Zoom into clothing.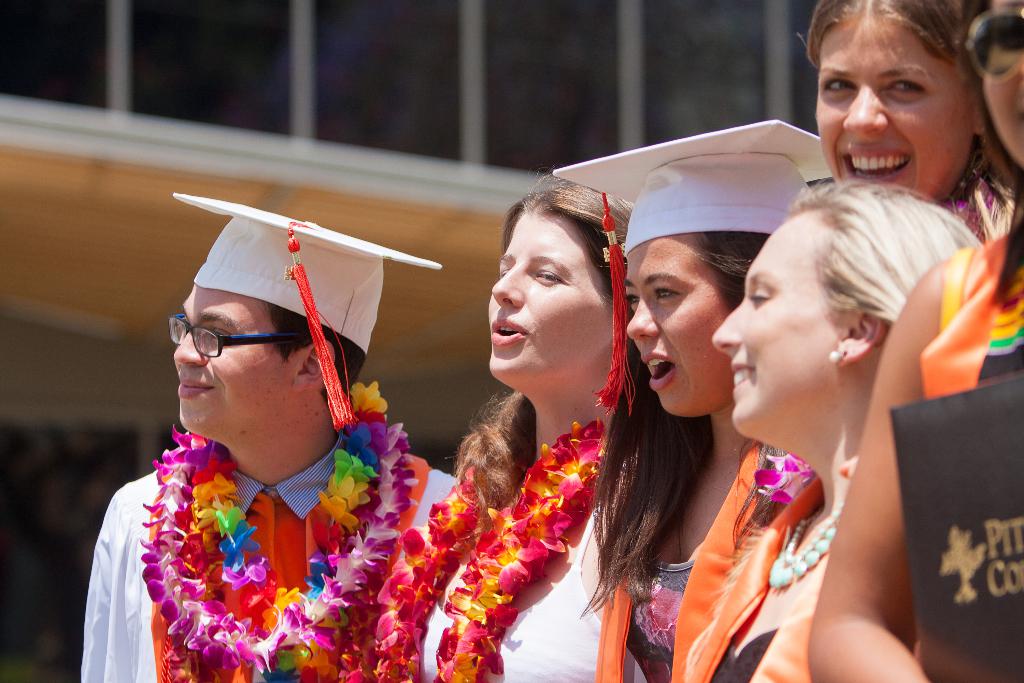
Zoom target: 411, 518, 652, 682.
